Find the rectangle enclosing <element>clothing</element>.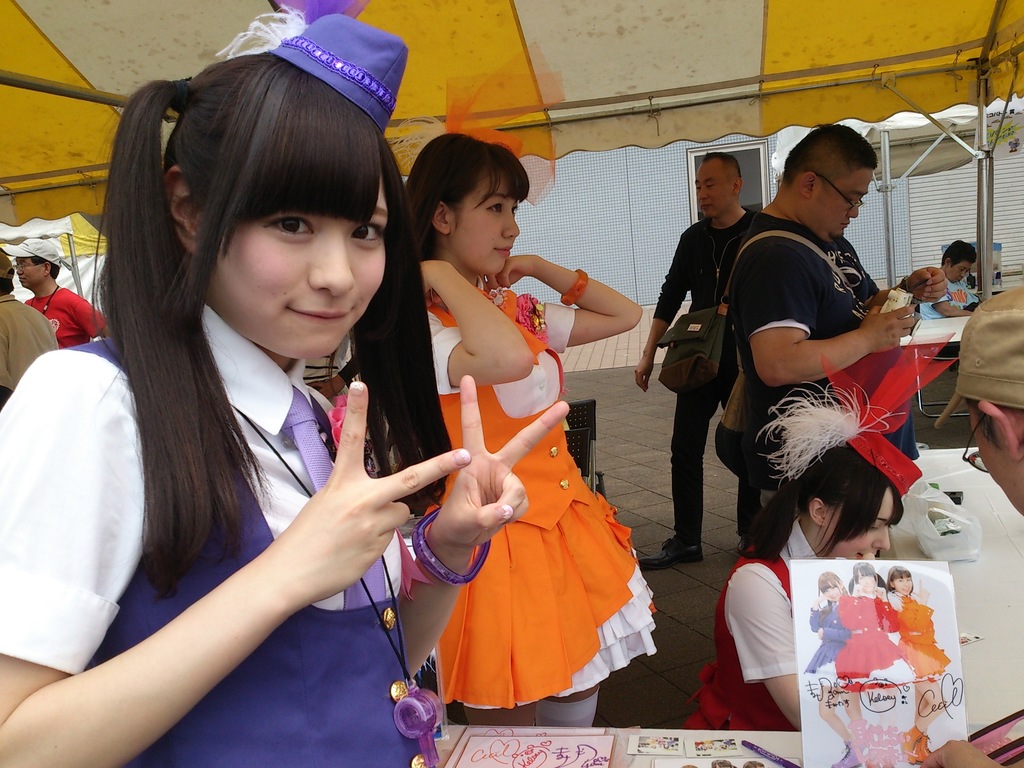
919,269,997,375.
